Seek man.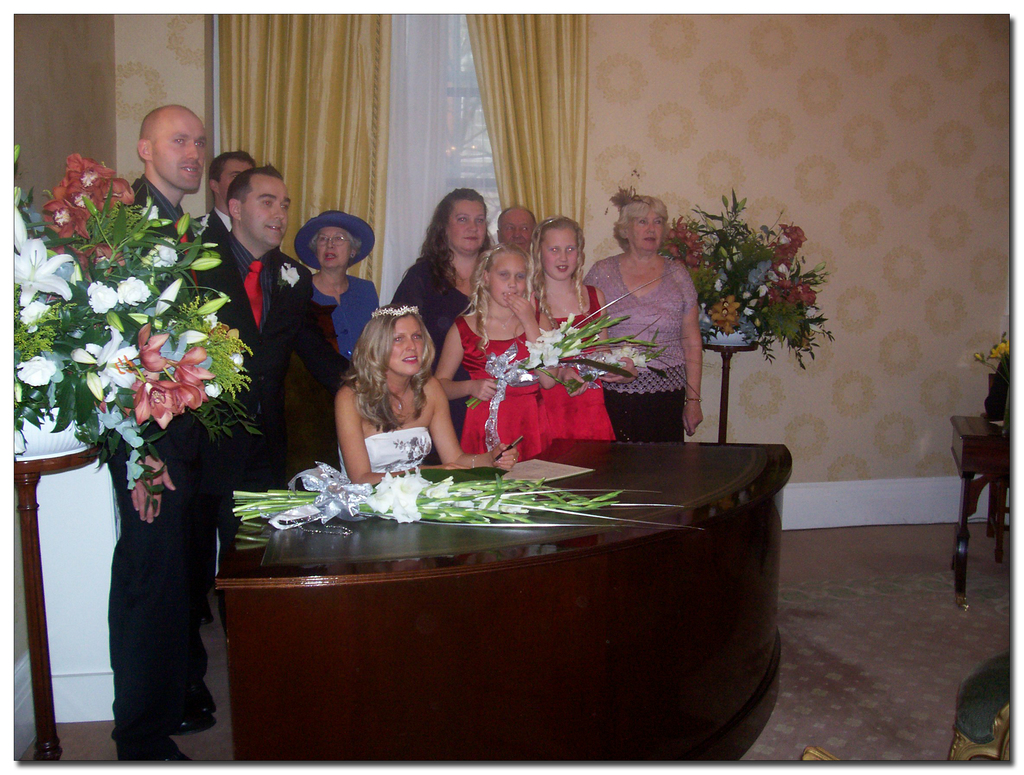
Rect(194, 149, 313, 453).
